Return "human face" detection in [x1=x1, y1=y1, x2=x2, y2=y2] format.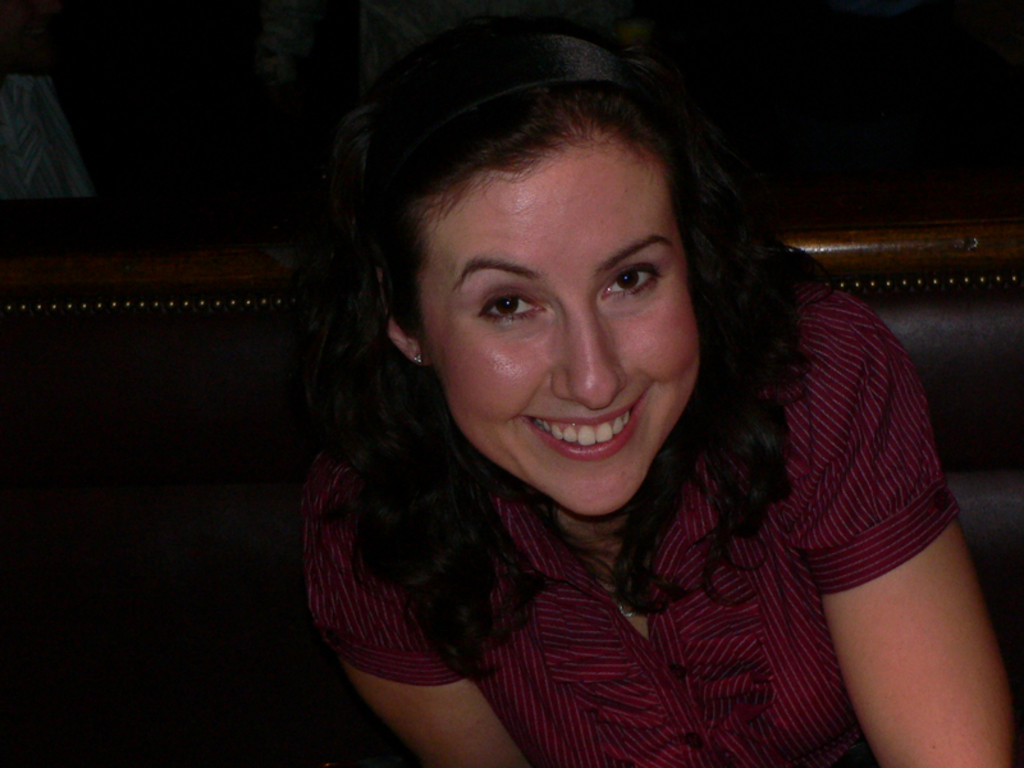
[x1=407, y1=116, x2=703, y2=521].
